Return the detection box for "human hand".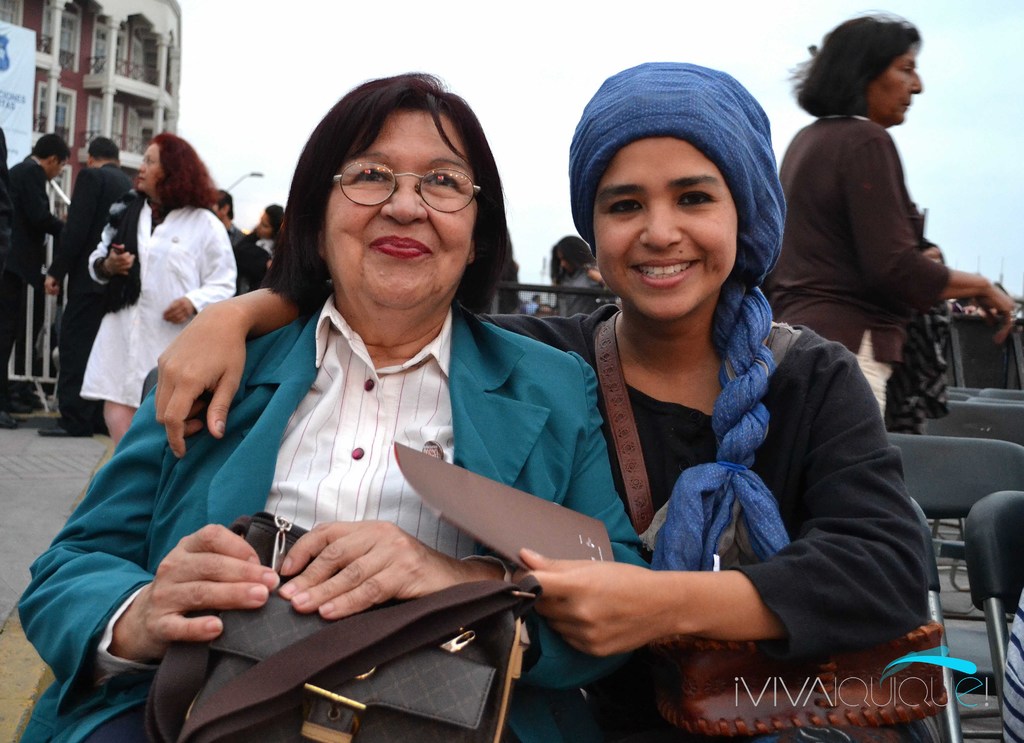
box=[138, 522, 279, 640].
